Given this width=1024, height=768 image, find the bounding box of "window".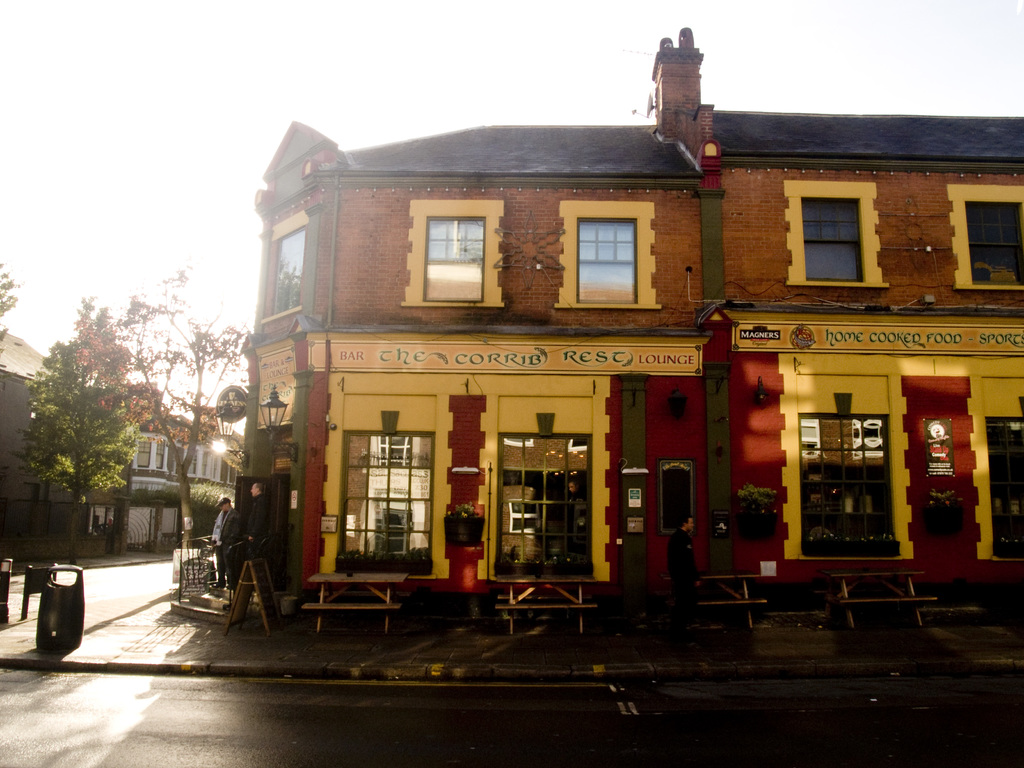
<region>792, 180, 890, 288</region>.
